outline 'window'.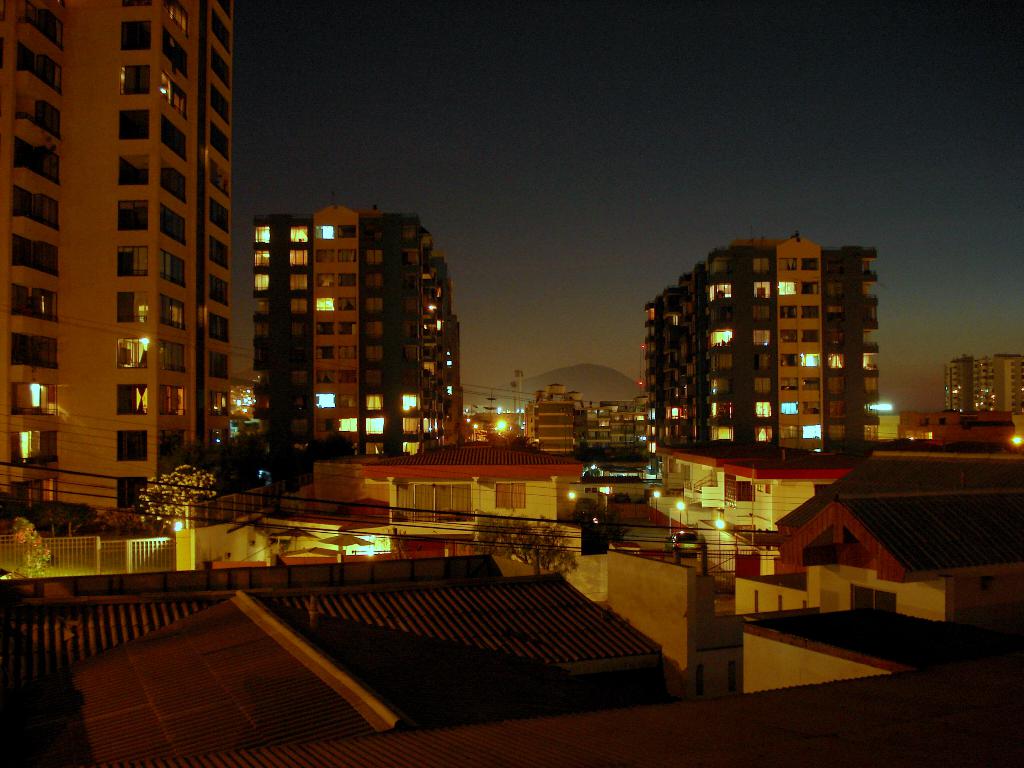
Outline: rect(779, 403, 801, 417).
